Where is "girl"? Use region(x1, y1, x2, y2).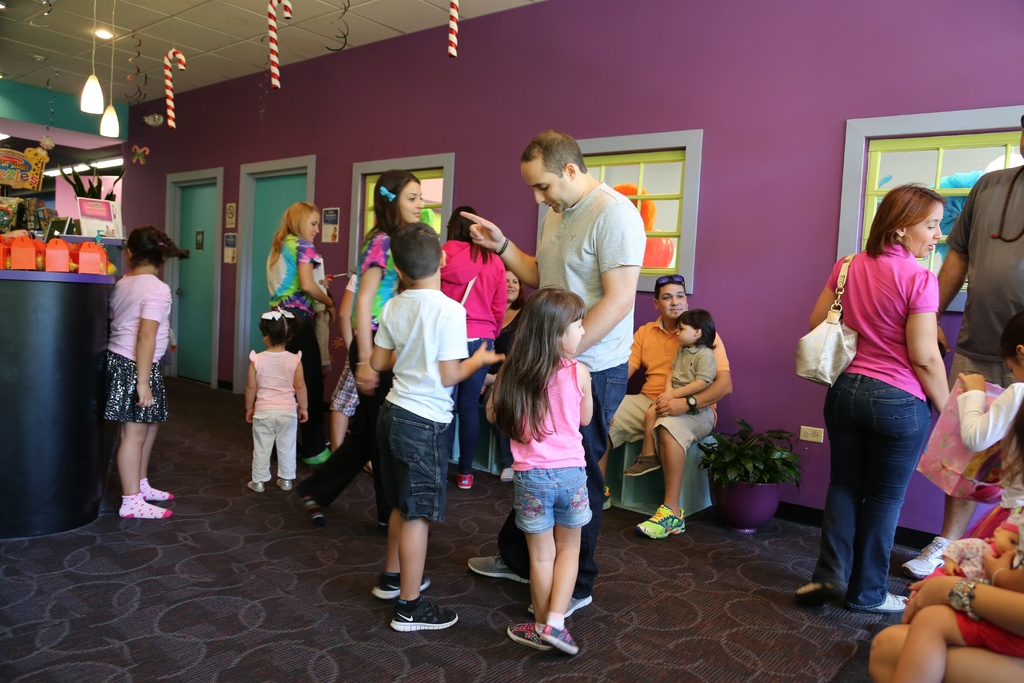
region(489, 288, 594, 649).
